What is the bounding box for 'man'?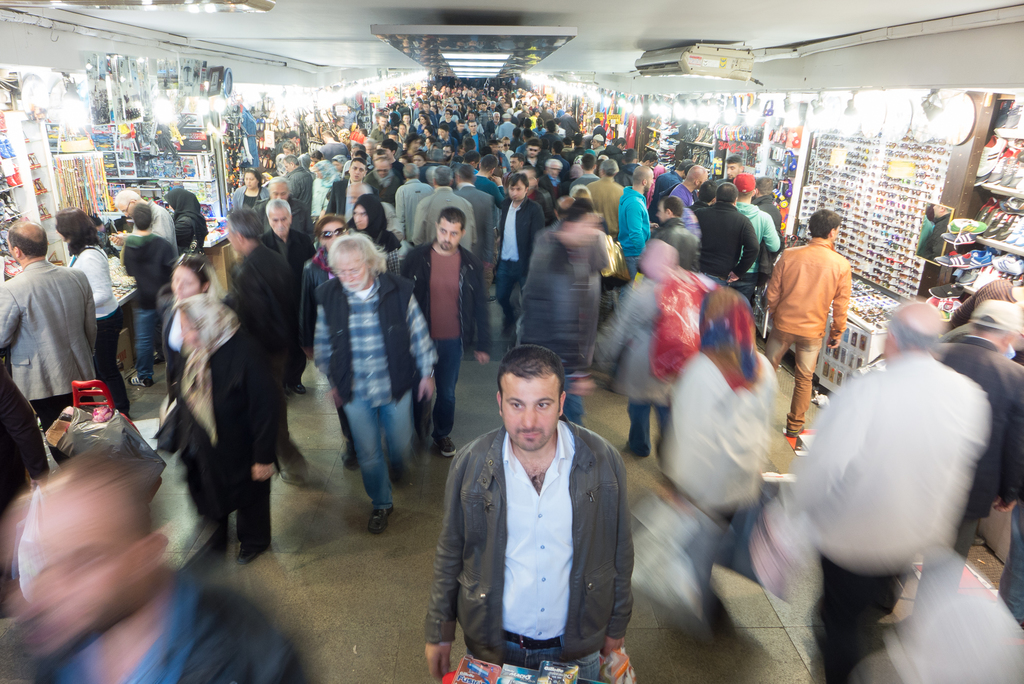
l=0, t=216, r=98, b=467.
